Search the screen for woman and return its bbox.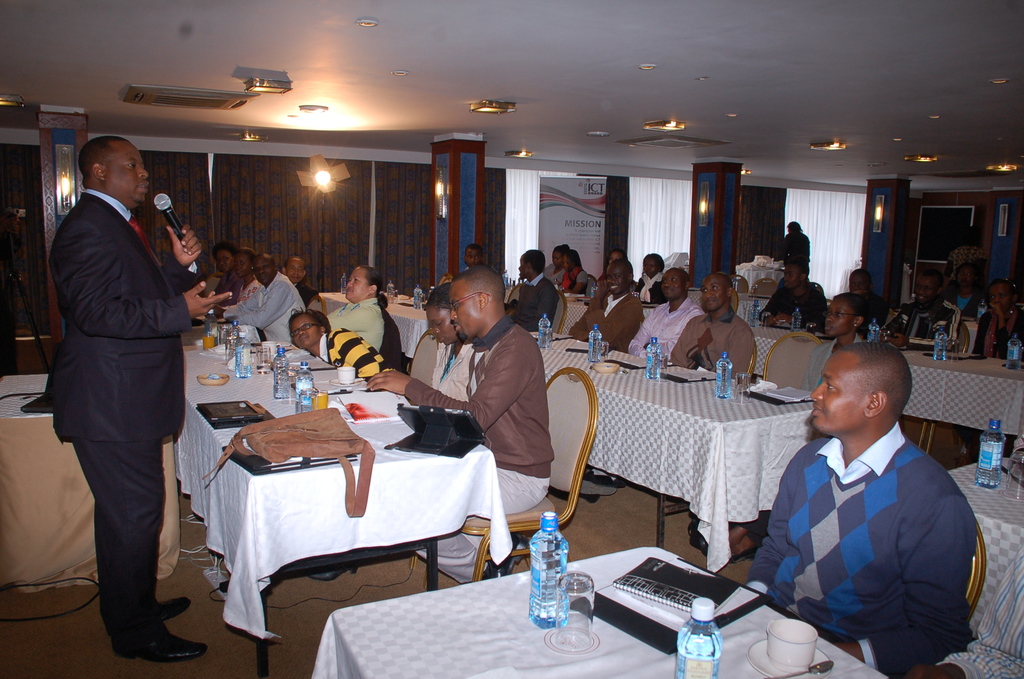
Found: left=799, top=291, right=872, bottom=395.
